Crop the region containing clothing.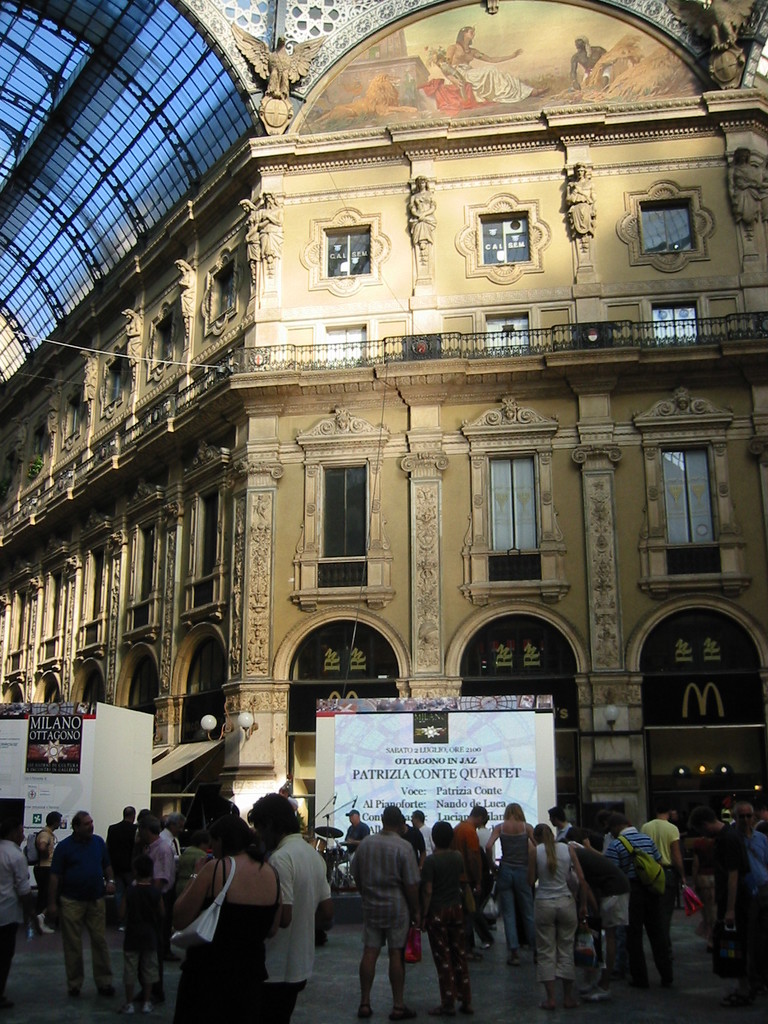
Crop region: select_region(111, 849, 165, 991).
